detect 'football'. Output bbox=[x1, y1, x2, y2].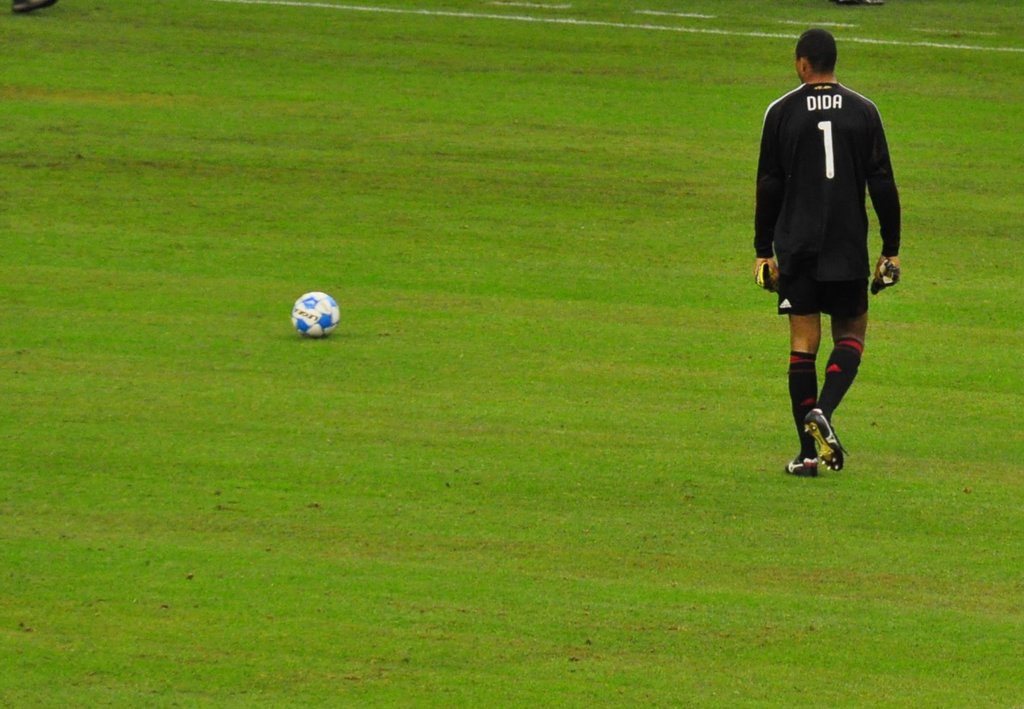
bbox=[287, 289, 342, 335].
